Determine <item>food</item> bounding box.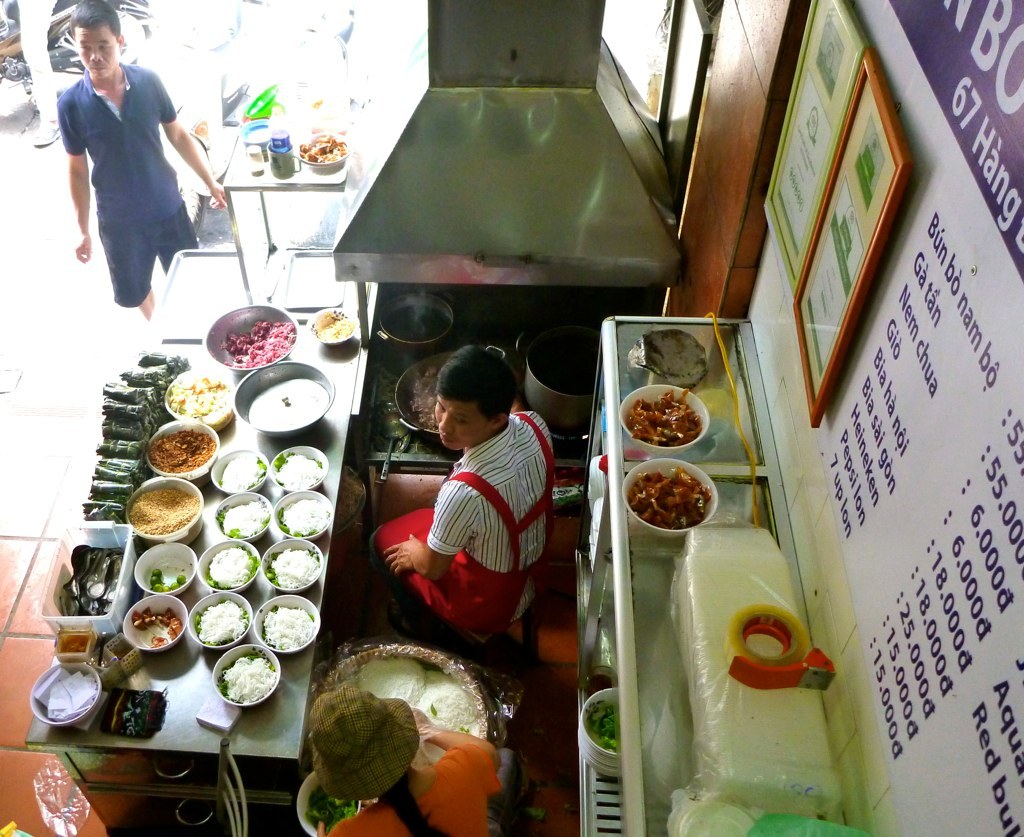
Determined: [215, 496, 269, 540].
